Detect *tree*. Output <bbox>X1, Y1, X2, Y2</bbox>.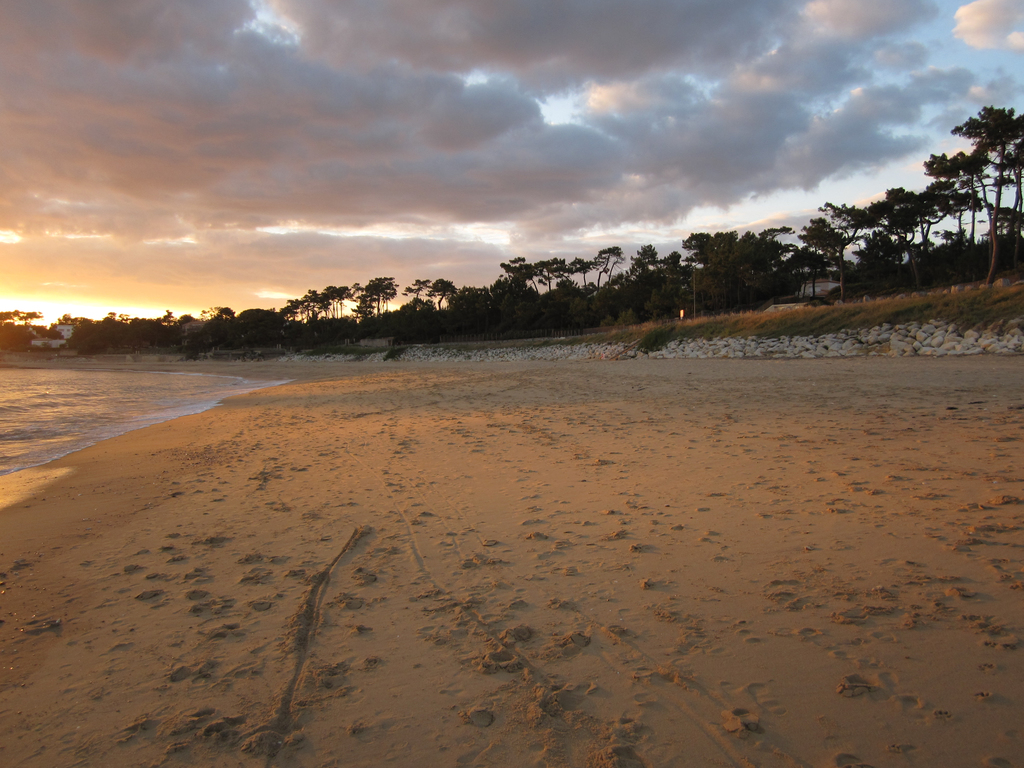
<bbox>605, 237, 680, 324</bbox>.
